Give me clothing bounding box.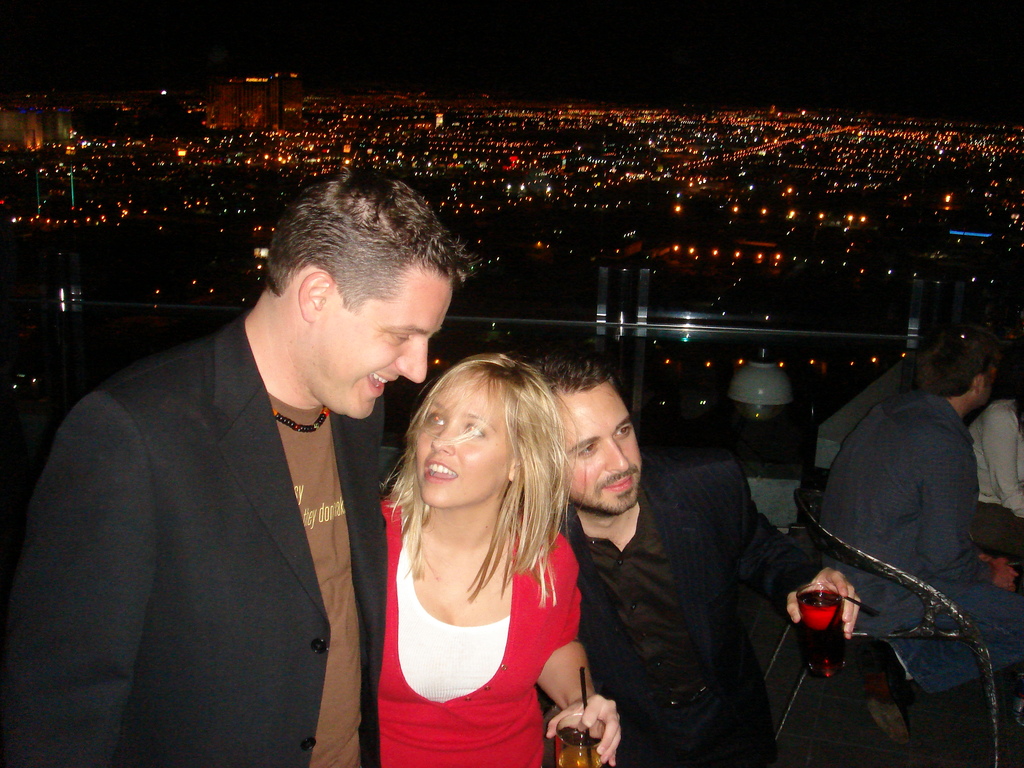
{"left": 970, "top": 404, "right": 1023, "bottom": 518}.
